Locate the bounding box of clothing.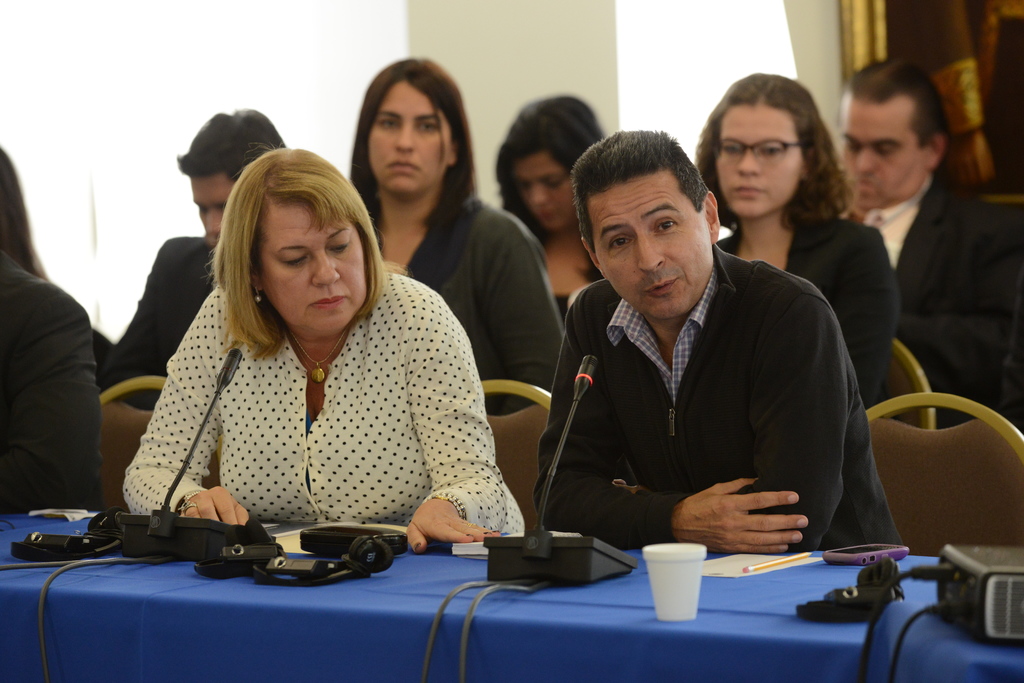
Bounding box: bbox=[860, 168, 1023, 441].
